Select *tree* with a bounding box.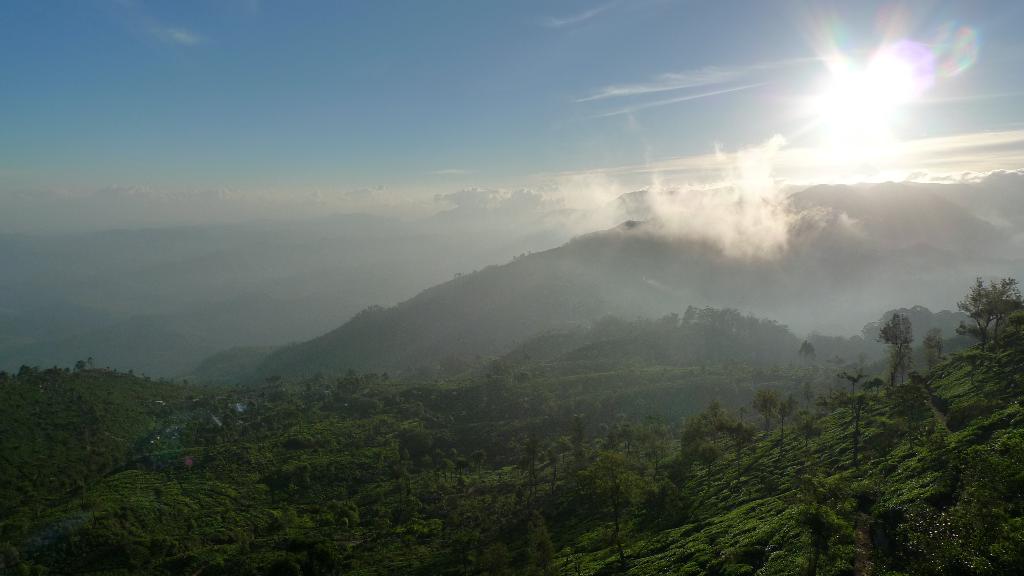
<region>773, 393, 796, 452</region>.
